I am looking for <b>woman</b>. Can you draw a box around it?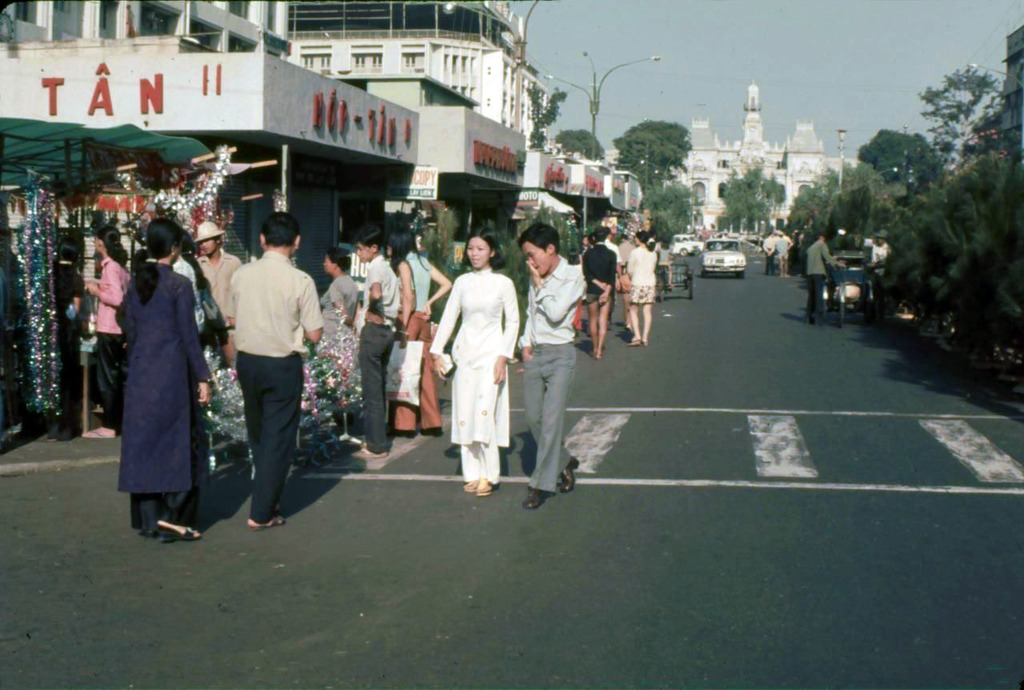
Sure, the bounding box is rect(429, 226, 521, 496).
